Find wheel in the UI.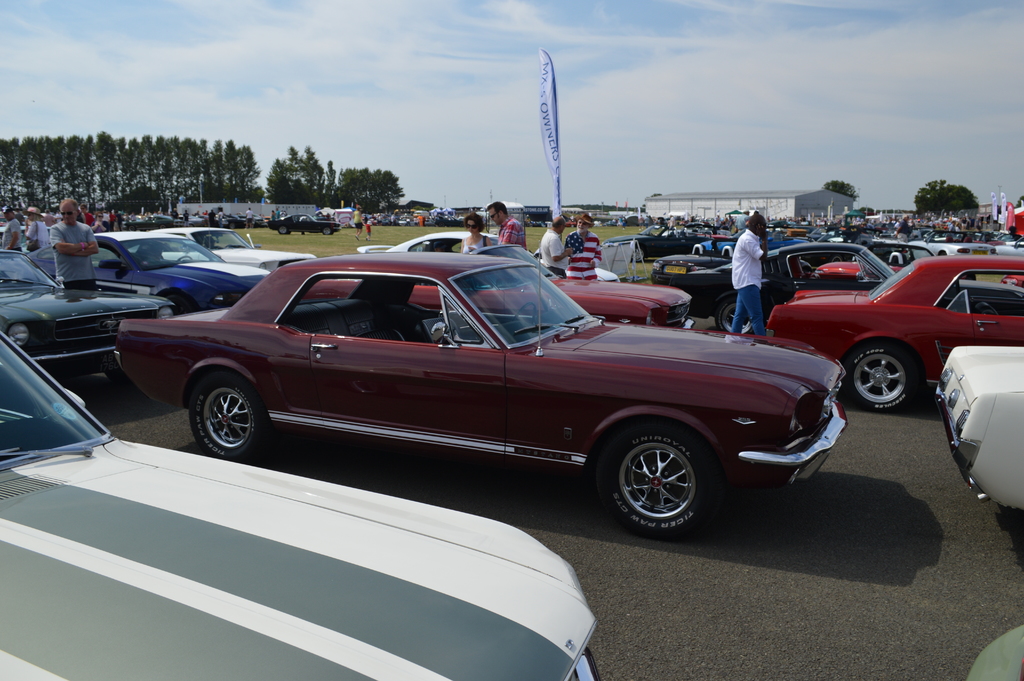
UI element at [178, 256, 190, 261].
